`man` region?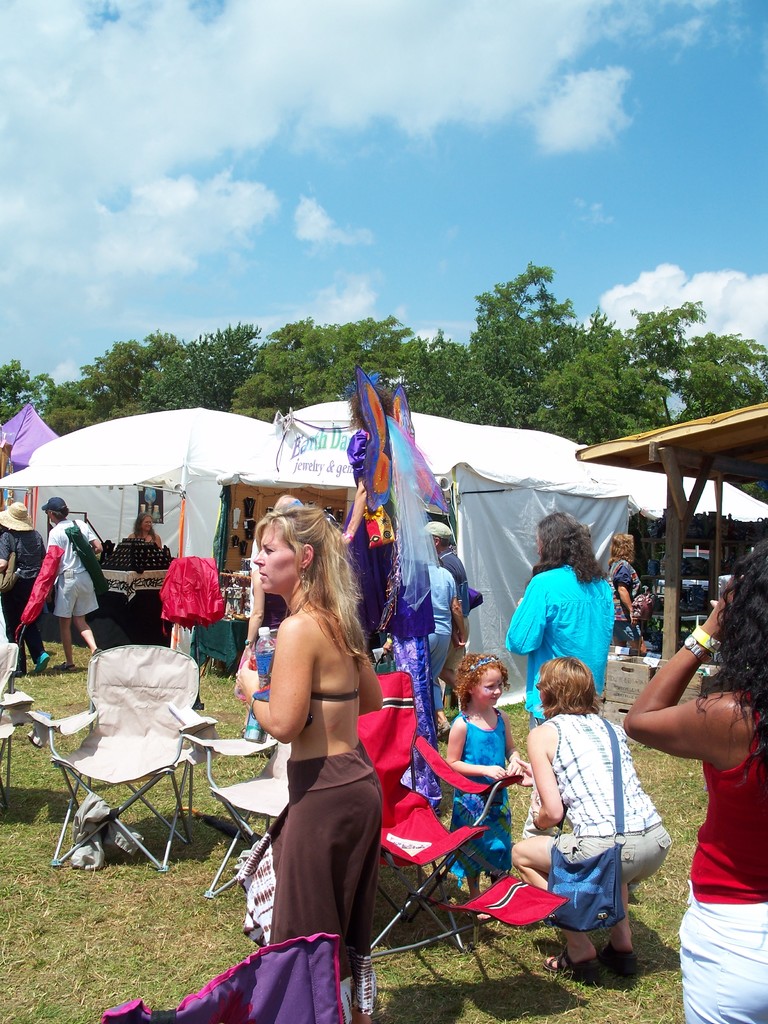
[422, 523, 471, 698]
